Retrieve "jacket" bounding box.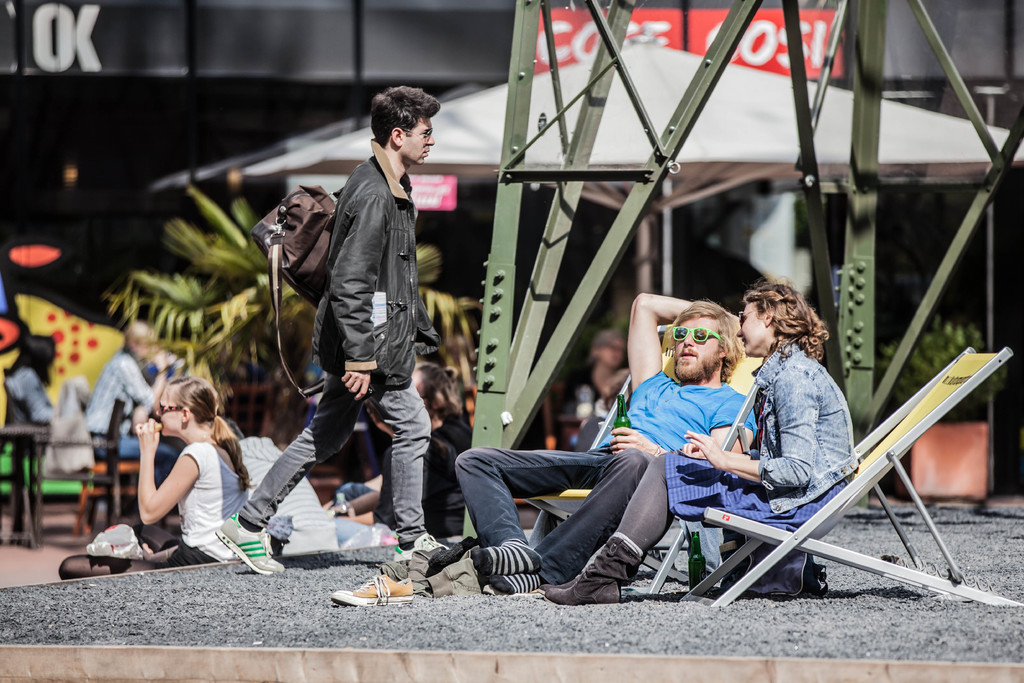
Bounding box: select_region(311, 117, 442, 406).
